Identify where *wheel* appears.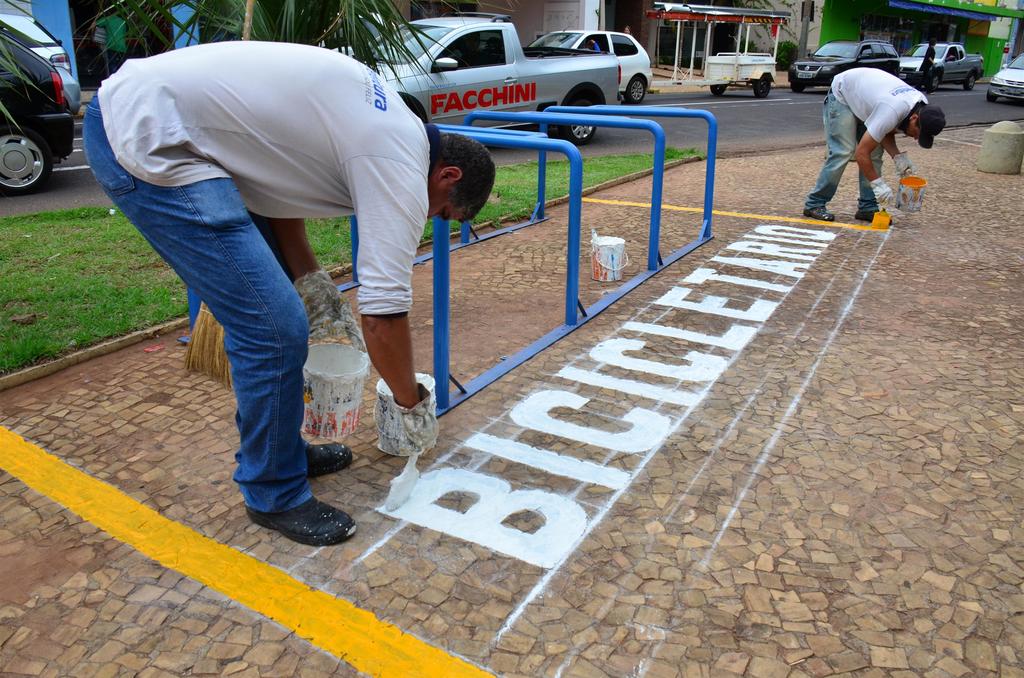
Appears at (984,91,995,103).
